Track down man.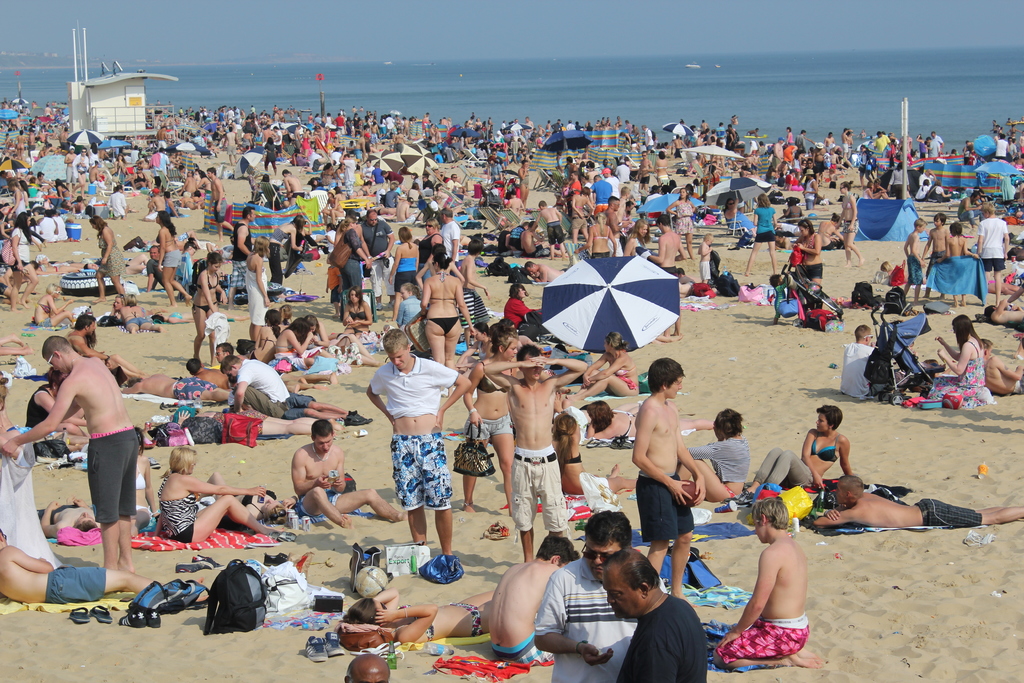
Tracked to select_region(358, 203, 396, 306).
